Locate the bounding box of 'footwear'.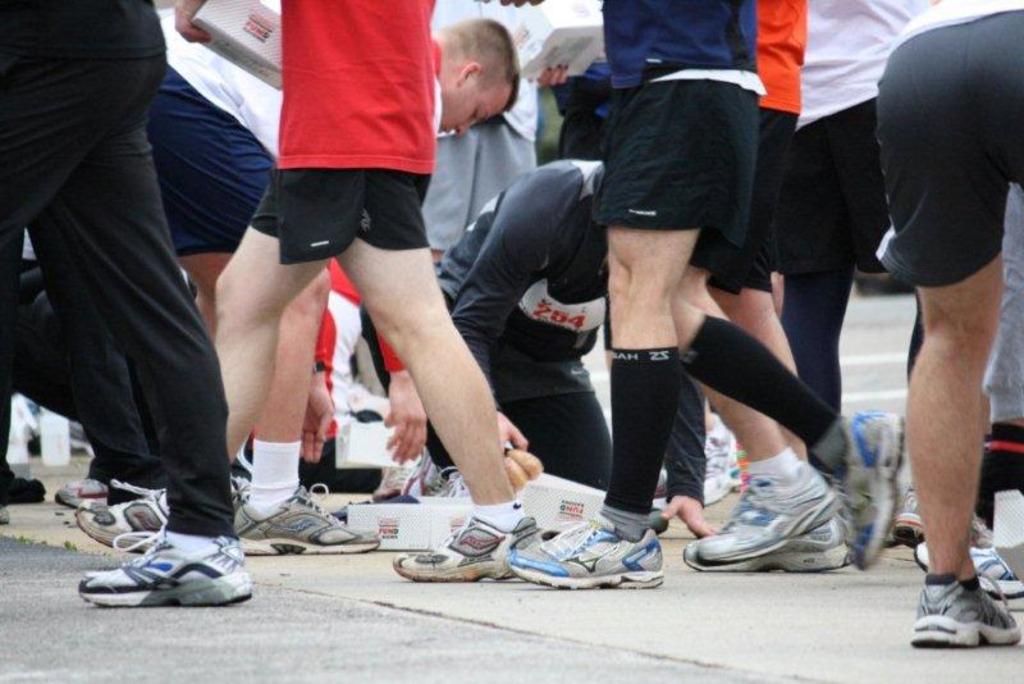
Bounding box: detection(680, 487, 859, 574).
